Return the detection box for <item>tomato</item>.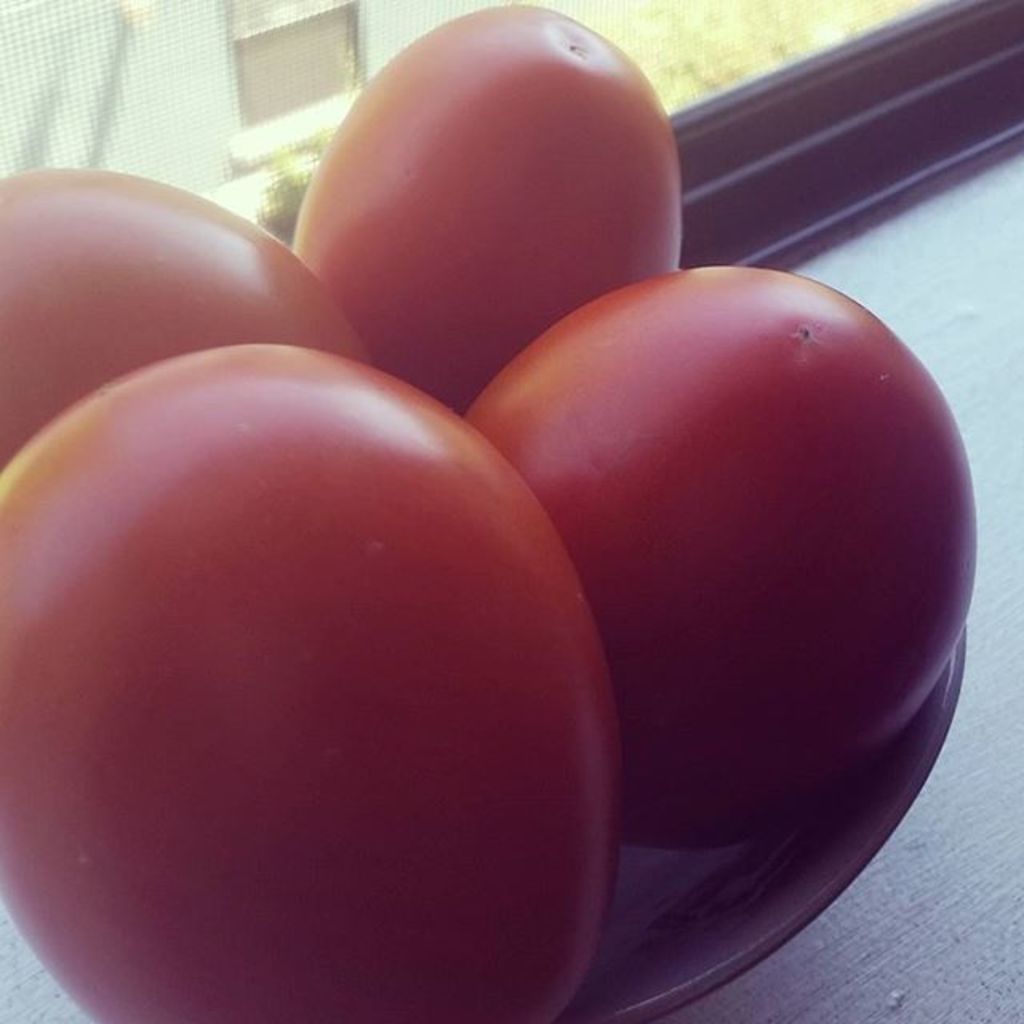
BBox(2, 331, 629, 1022).
